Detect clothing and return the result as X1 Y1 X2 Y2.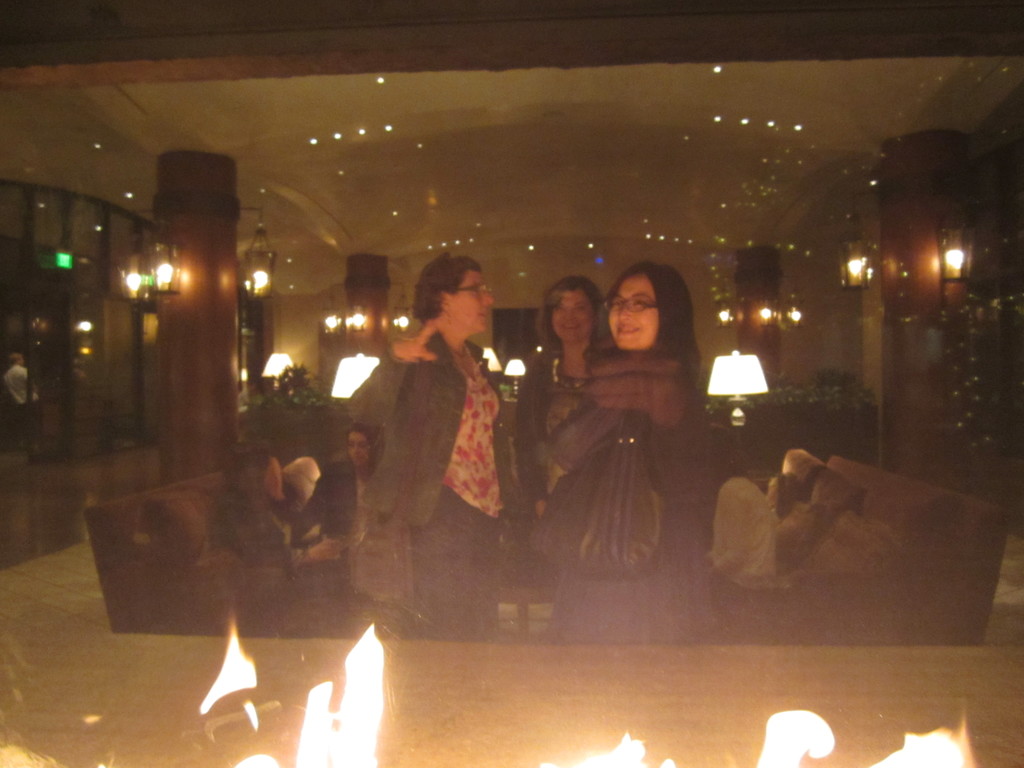
514 332 622 503.
